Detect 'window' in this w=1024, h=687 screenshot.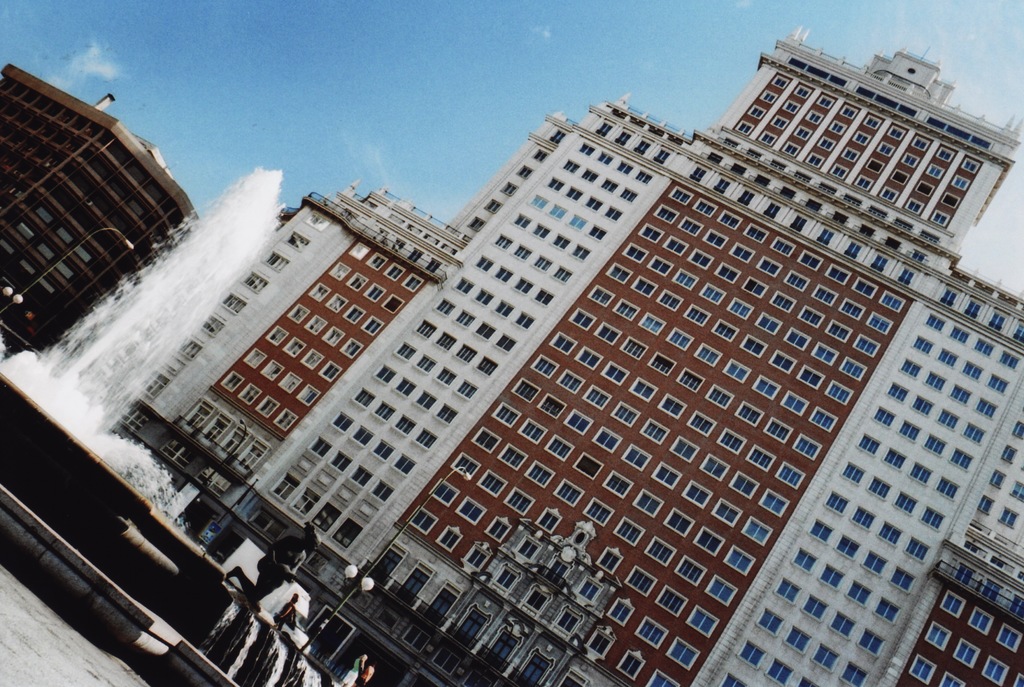
Detection: box=[671, 185, 694, 204].
